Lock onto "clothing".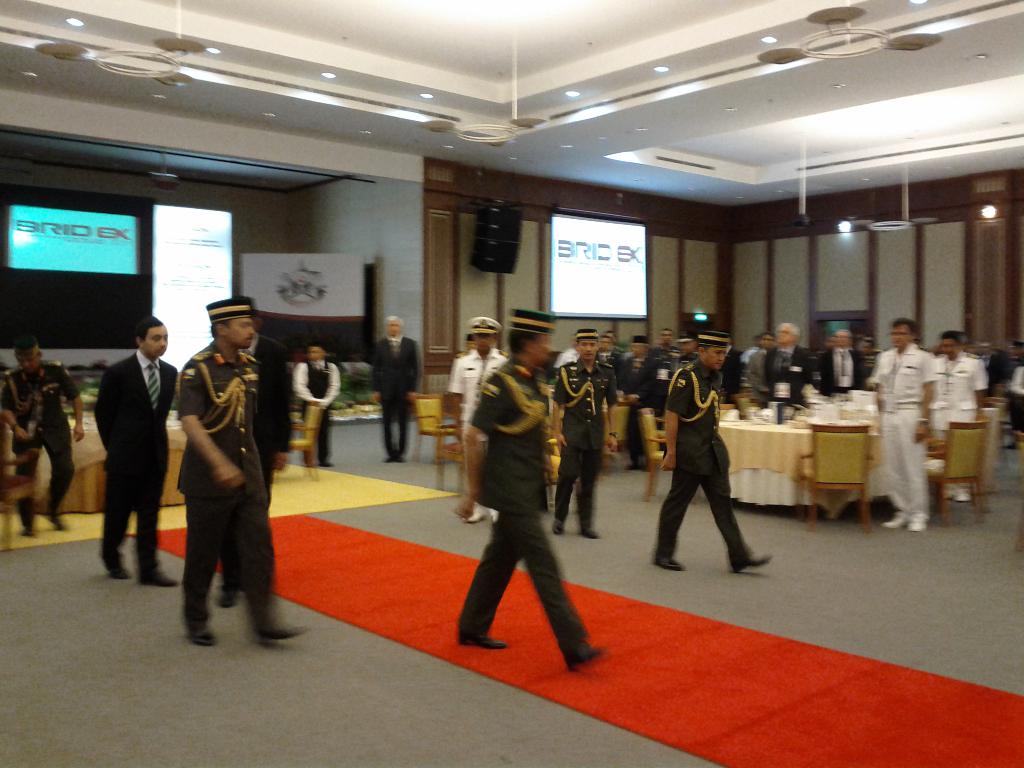
Locked: {"x1": 164, "y1": 321, "x2": 274, "y2": 637}.
